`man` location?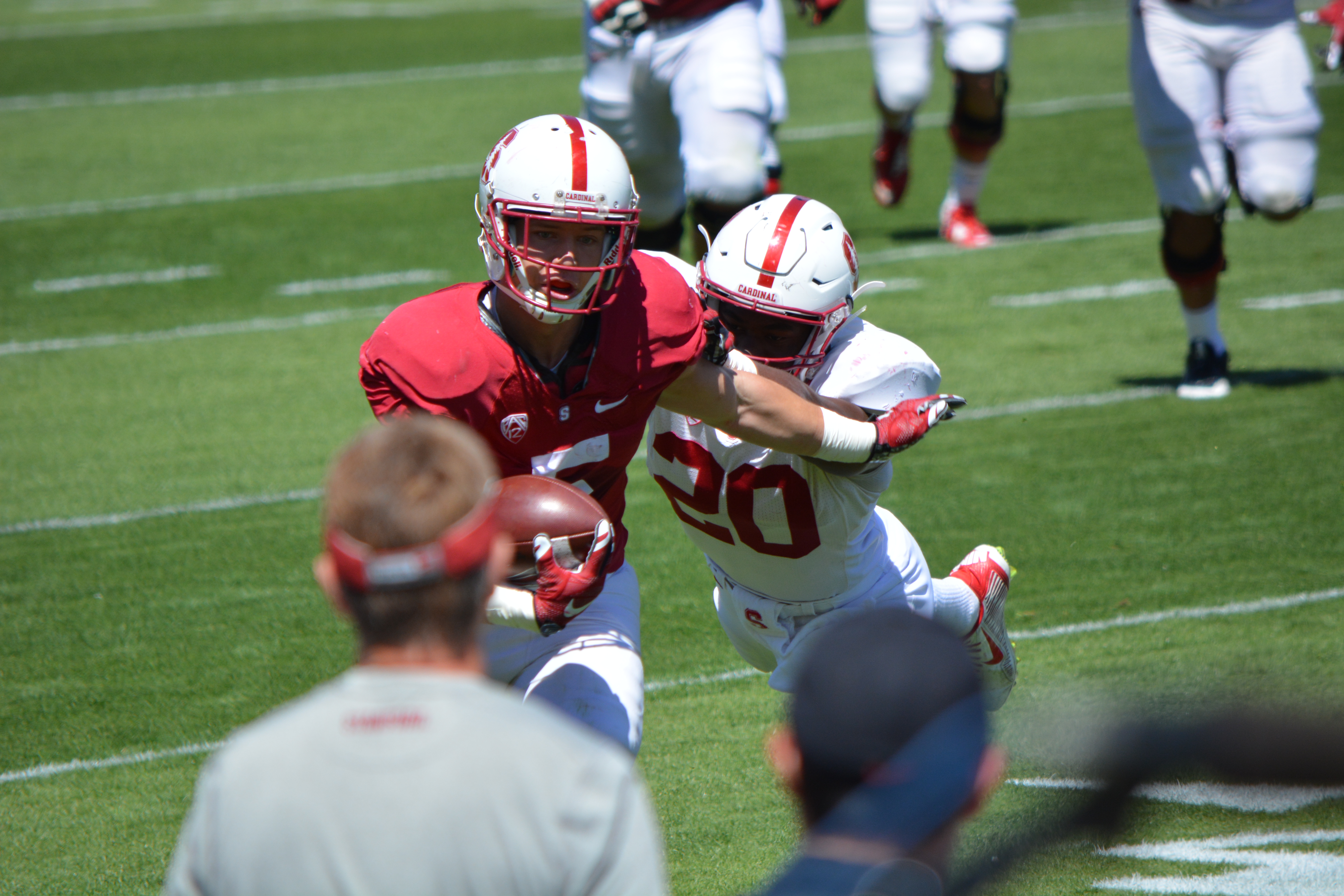
pyautogui.locateOnScreen(193, 0, 229, 57)
